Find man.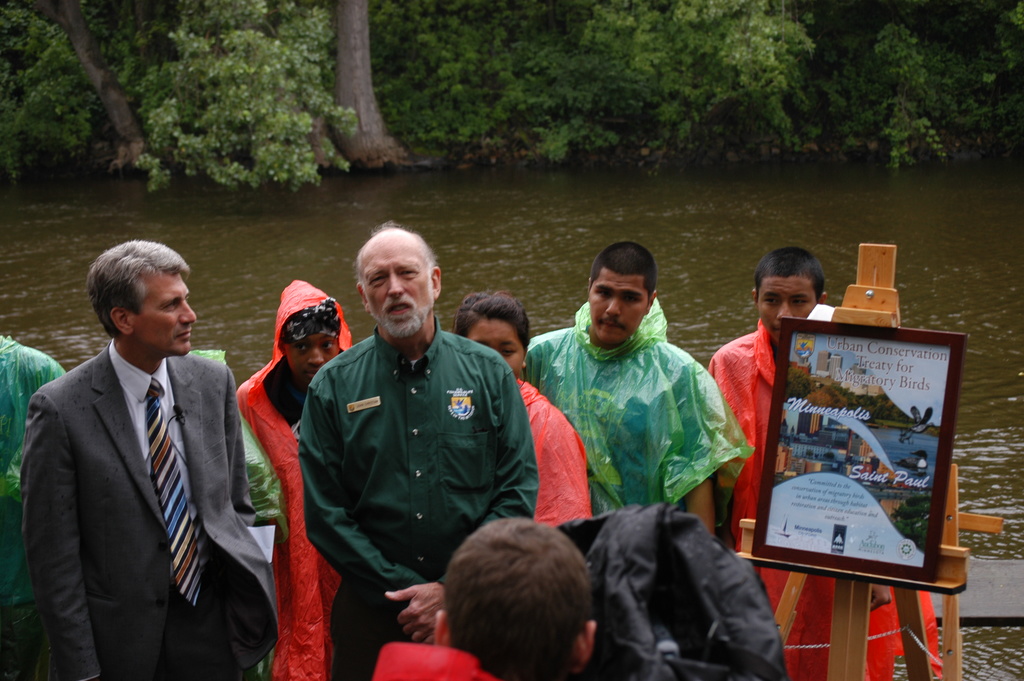
box(522, 237, 738, 539).
